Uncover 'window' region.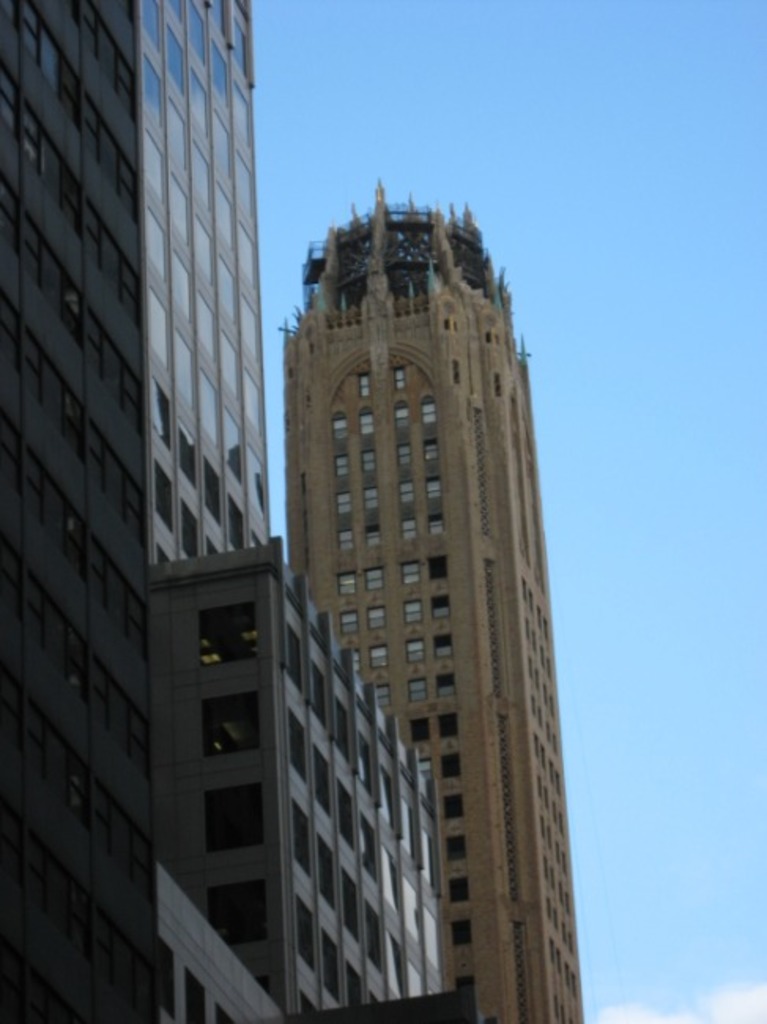
Uncovered: select_region(365, 523, 384, 545).
